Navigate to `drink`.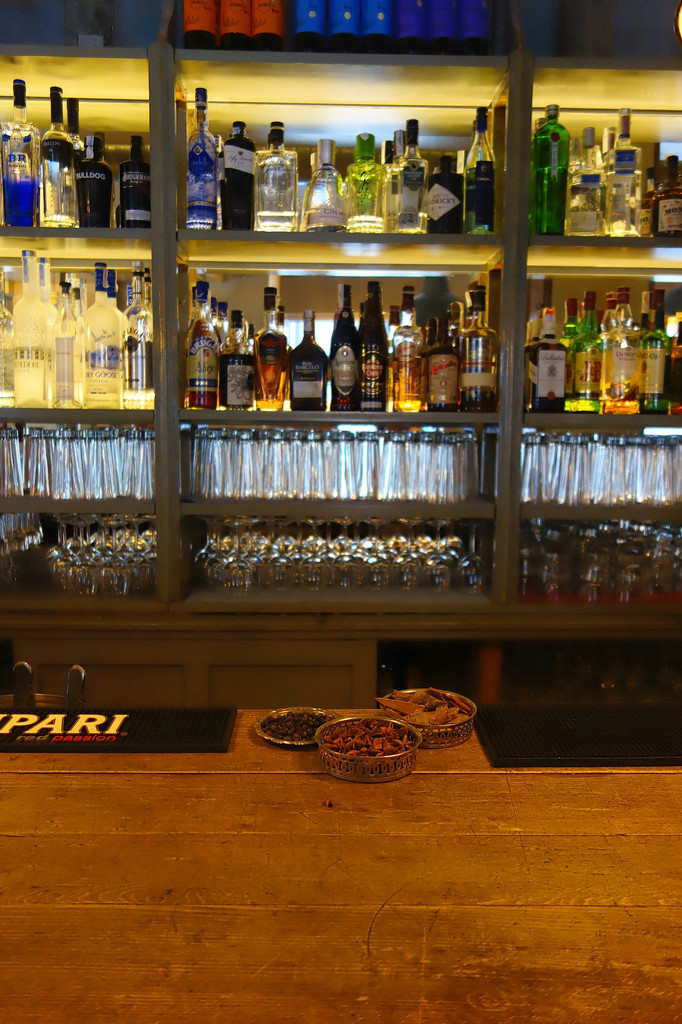
Navigation target: select_region(254, 288, 287, 412).
